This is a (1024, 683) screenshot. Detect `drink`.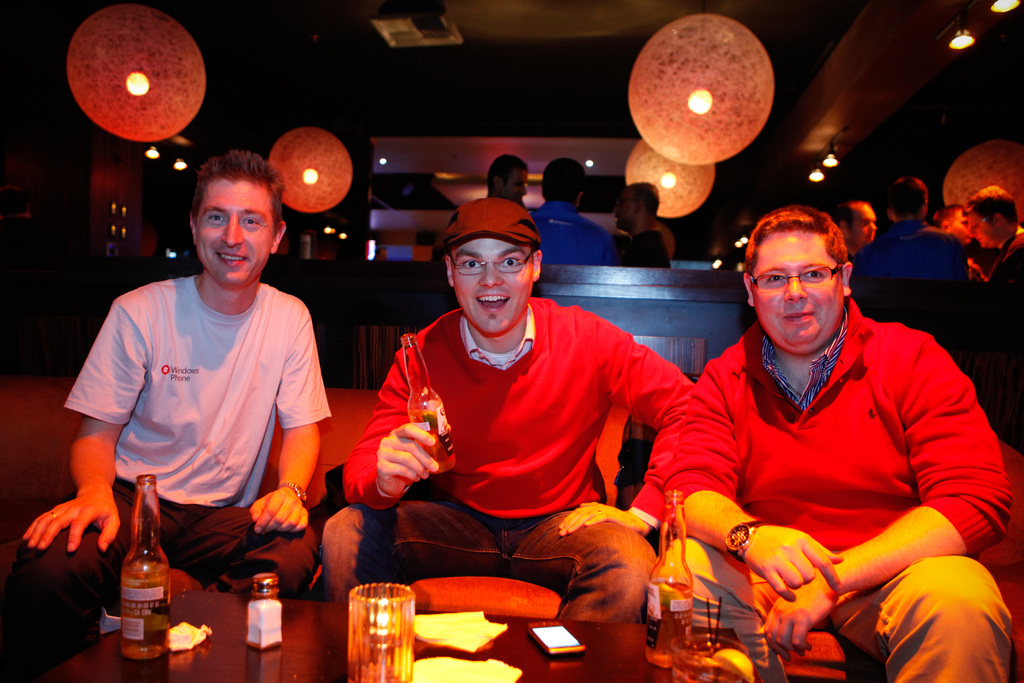
box=[120, 475, 170, 659].
